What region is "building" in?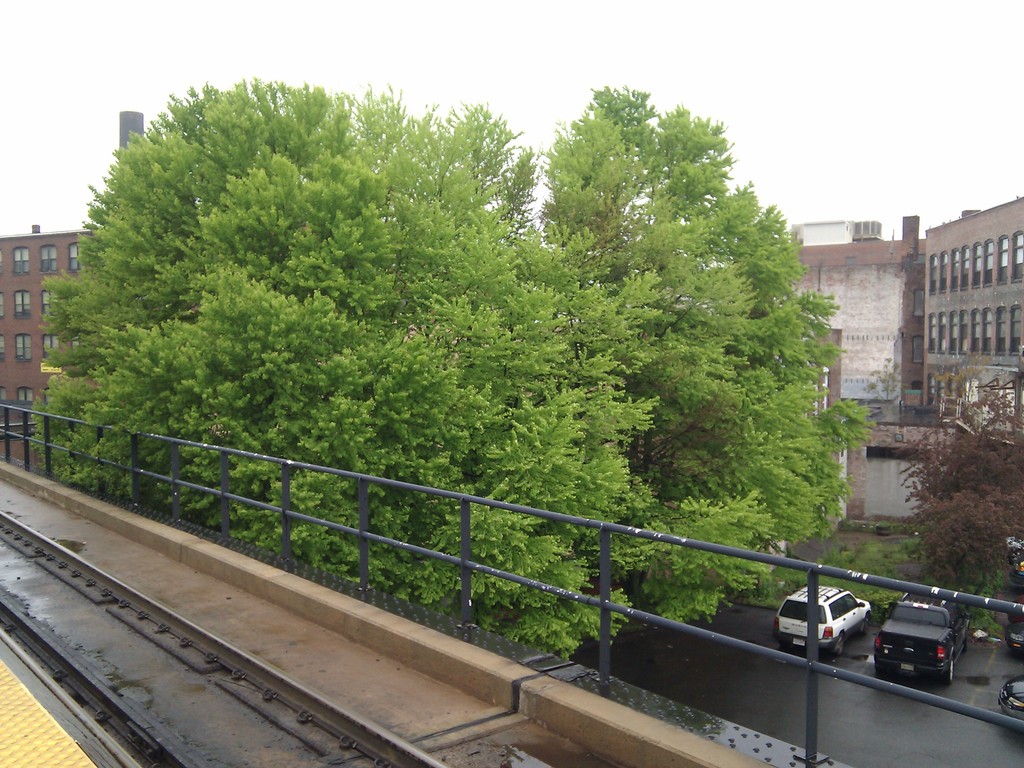
Rect(922, 198, 1023, 431).
